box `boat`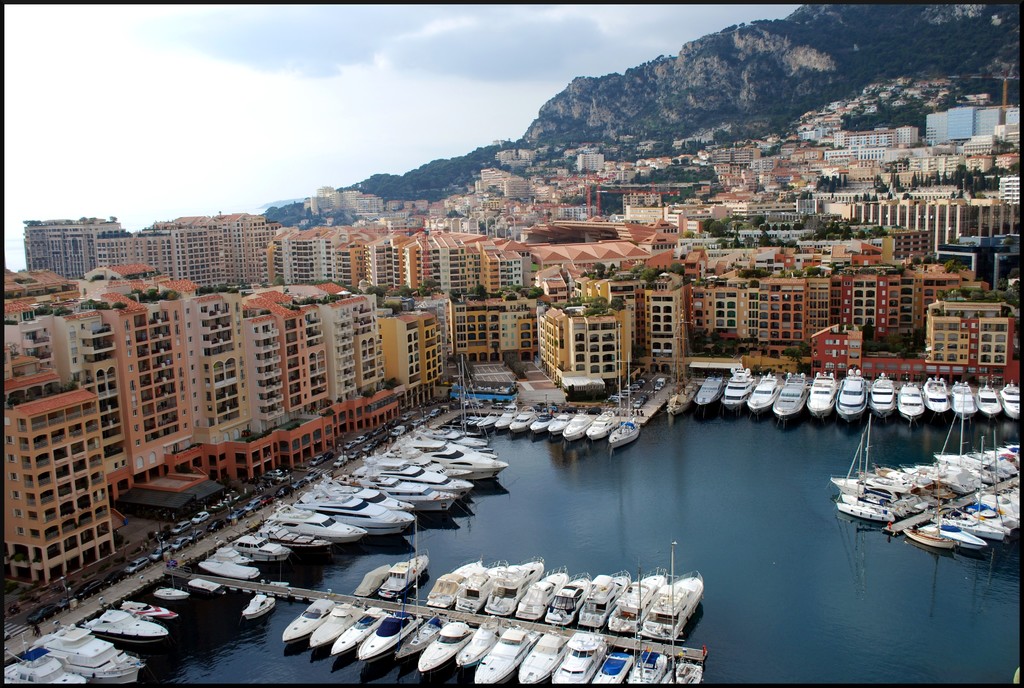
region(609, 564, 669, 633)
